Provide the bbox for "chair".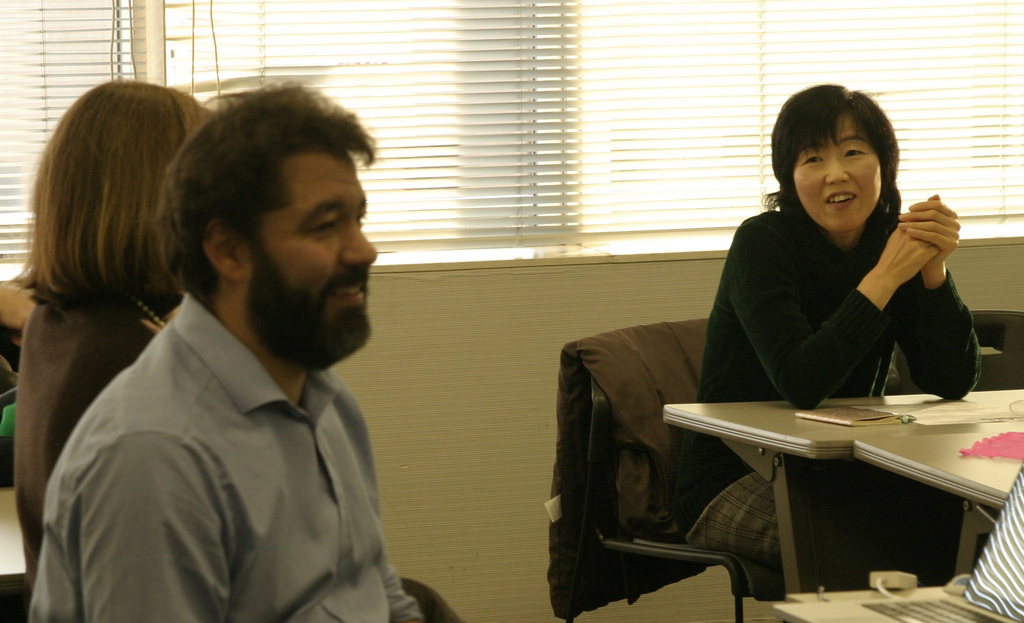
l=540, t=293, r=780, b=622.
